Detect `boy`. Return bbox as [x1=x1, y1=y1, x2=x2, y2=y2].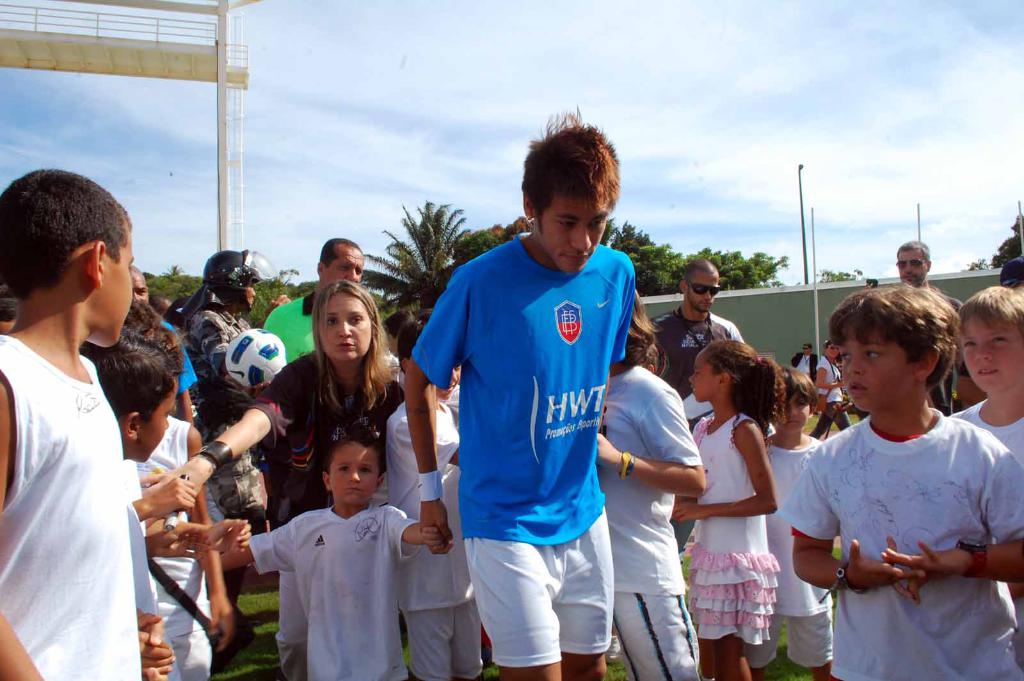
[x1=739, y1=365, x2=828, y2=680].
